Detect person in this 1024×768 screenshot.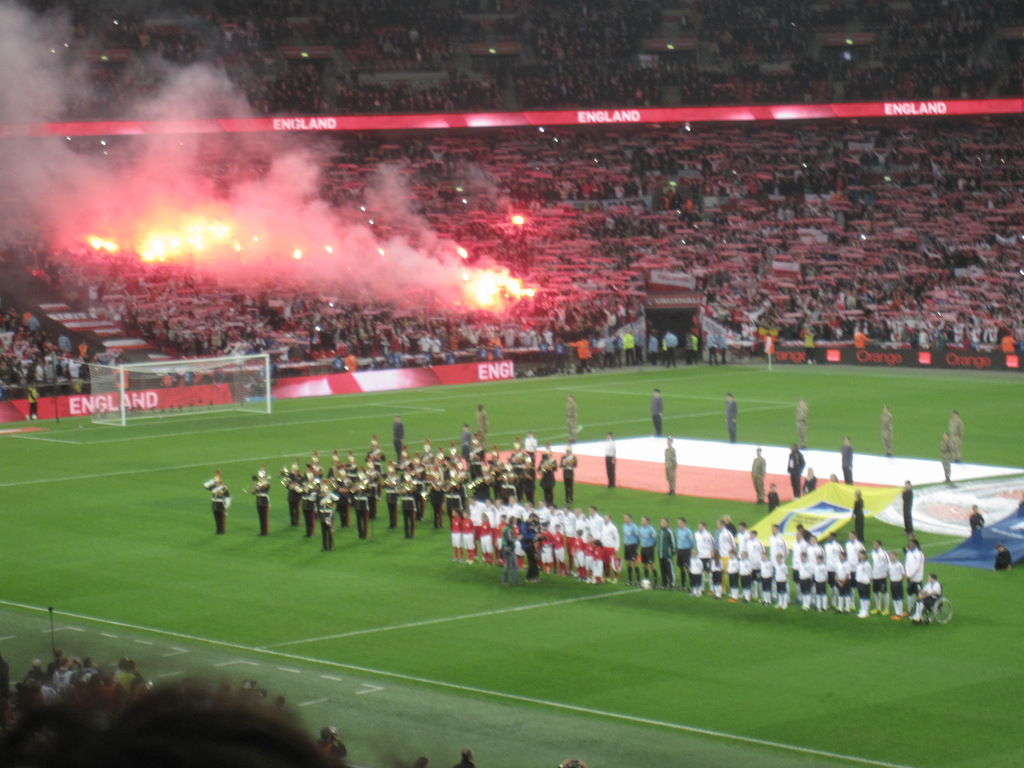
Detection: <box>541,522,555,572</box>.
